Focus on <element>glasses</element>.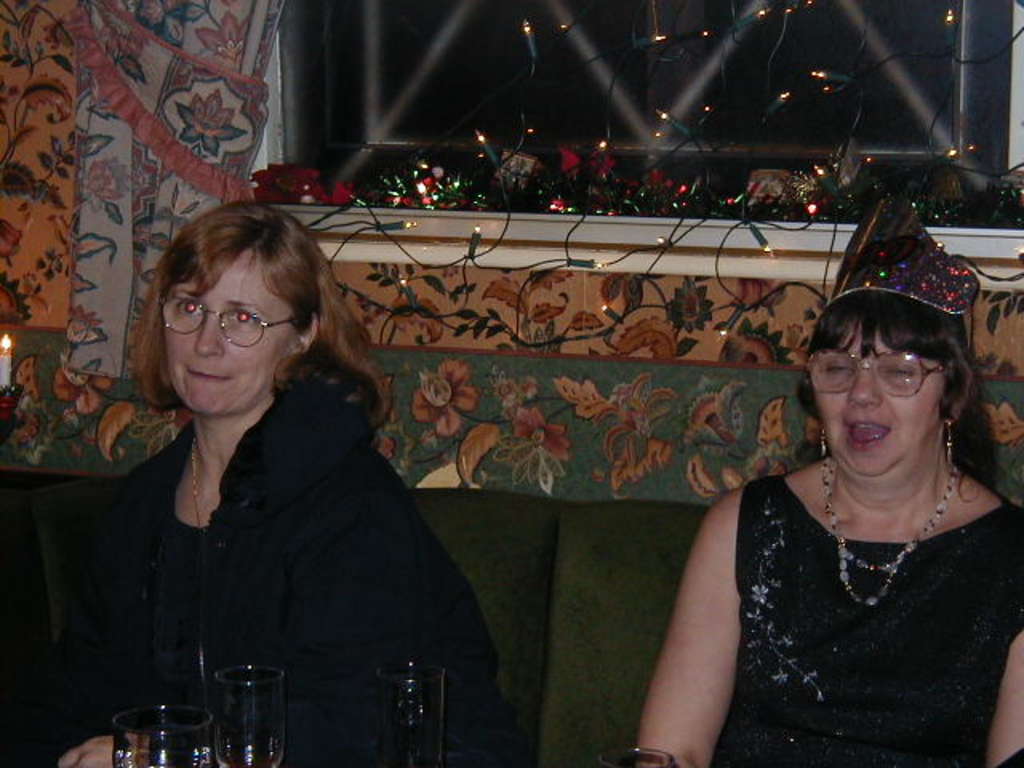
Focused at bbox=(144, 293, 280, 347).
